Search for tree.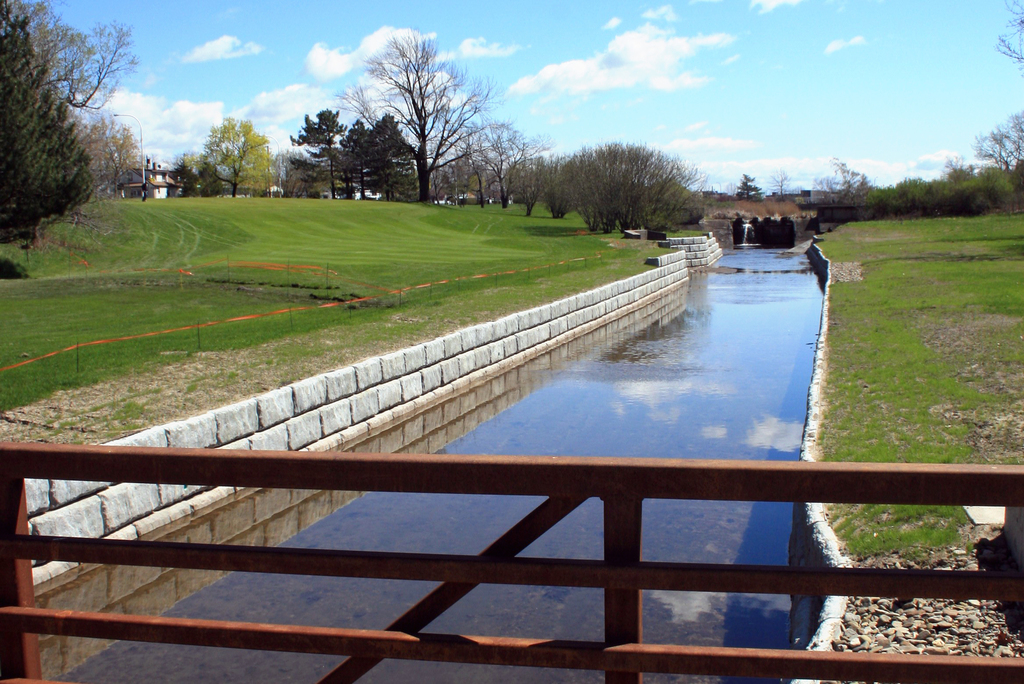
Found at {"left": 824, "top": 172, "right": 875, "bottom": 211}.
